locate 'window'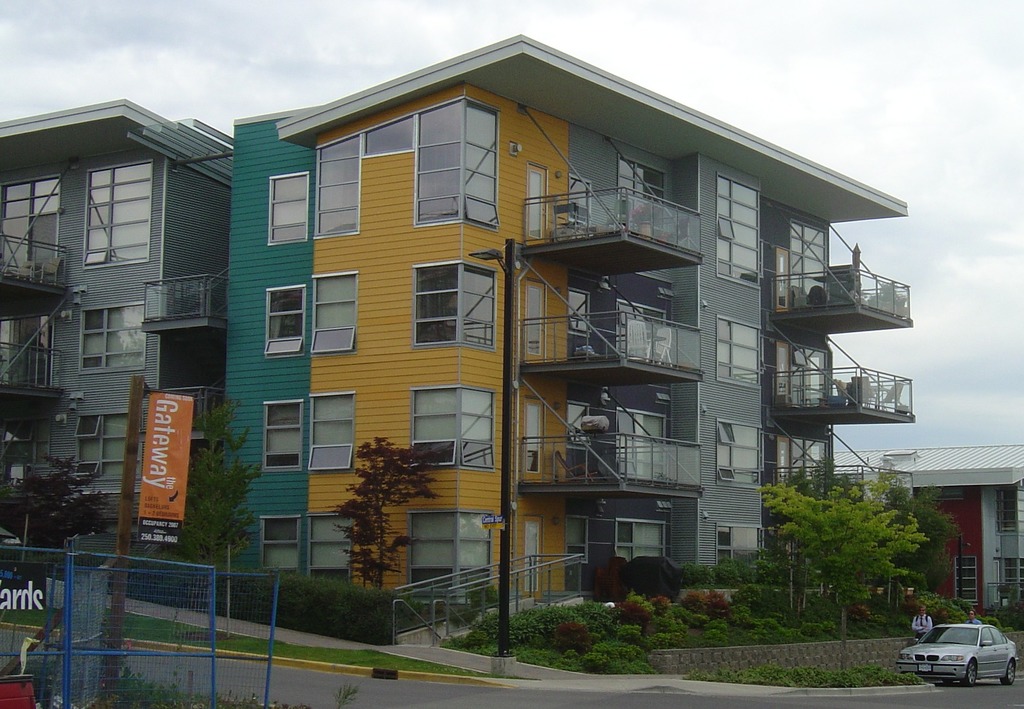
select_region(310, 125, 358, 236)
